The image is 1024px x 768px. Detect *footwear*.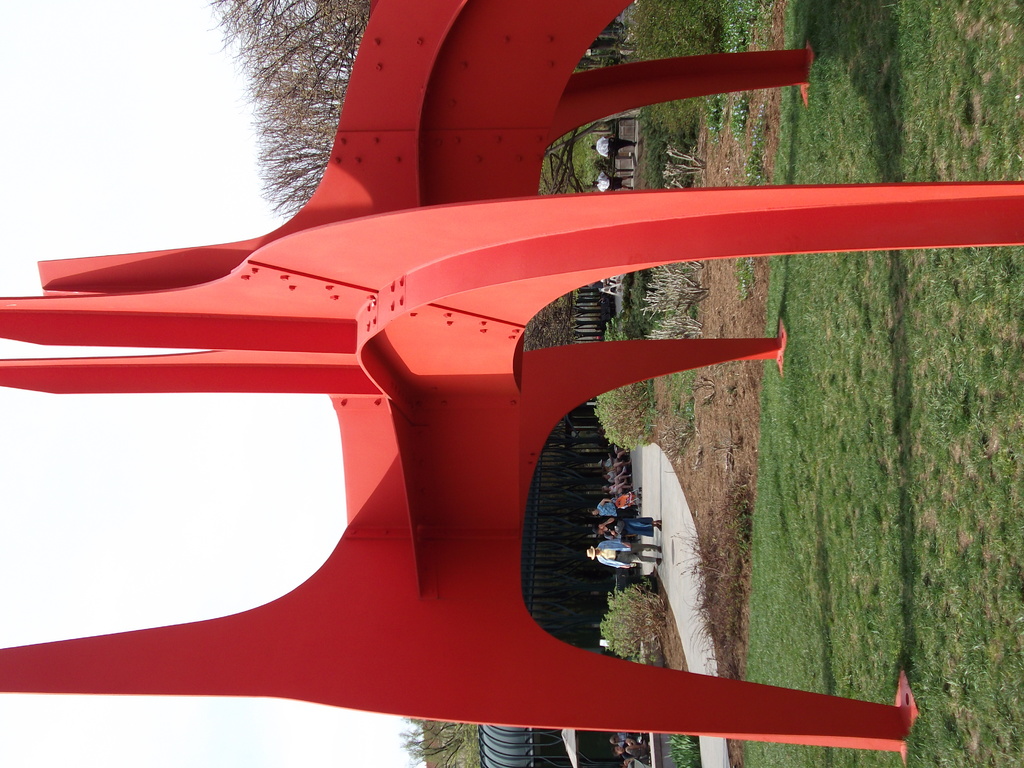
Detection: detection(653, 559, 662, 568).
